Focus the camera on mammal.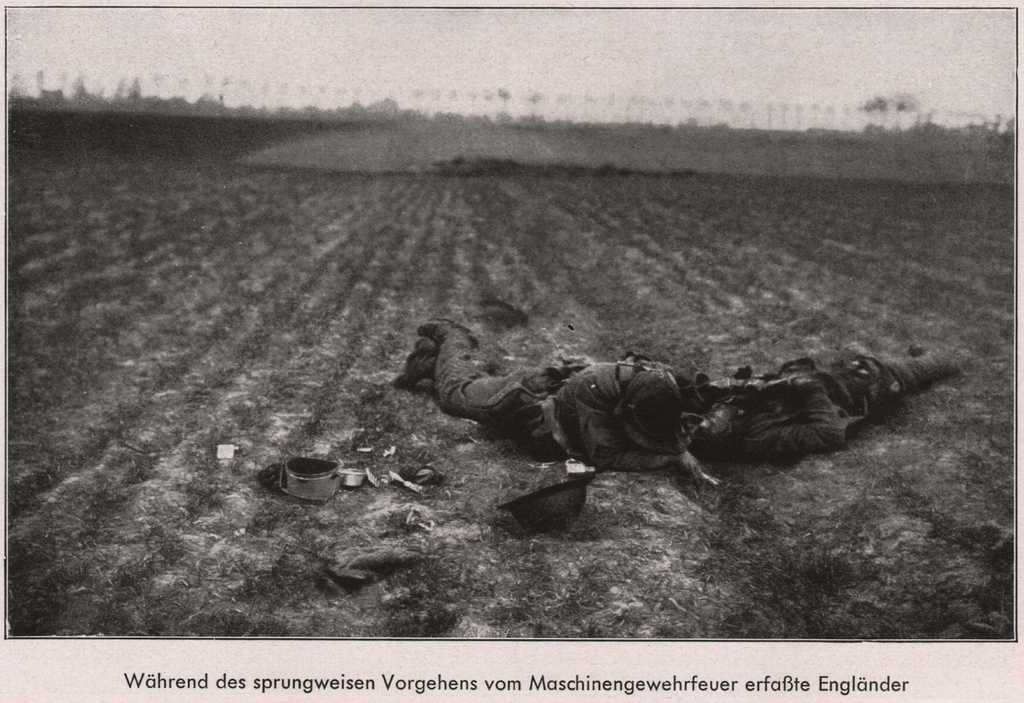
Focus region: (676, 341, 968, 464).
